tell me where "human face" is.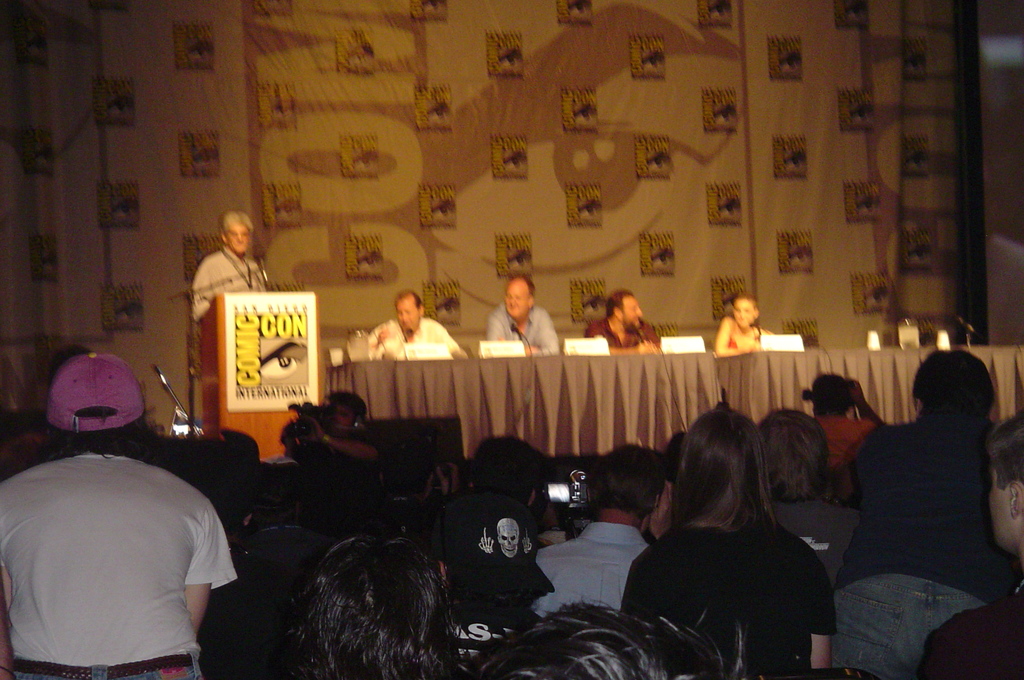
"human face" is at x1=224, y1=219, x2=249, y2=253.
